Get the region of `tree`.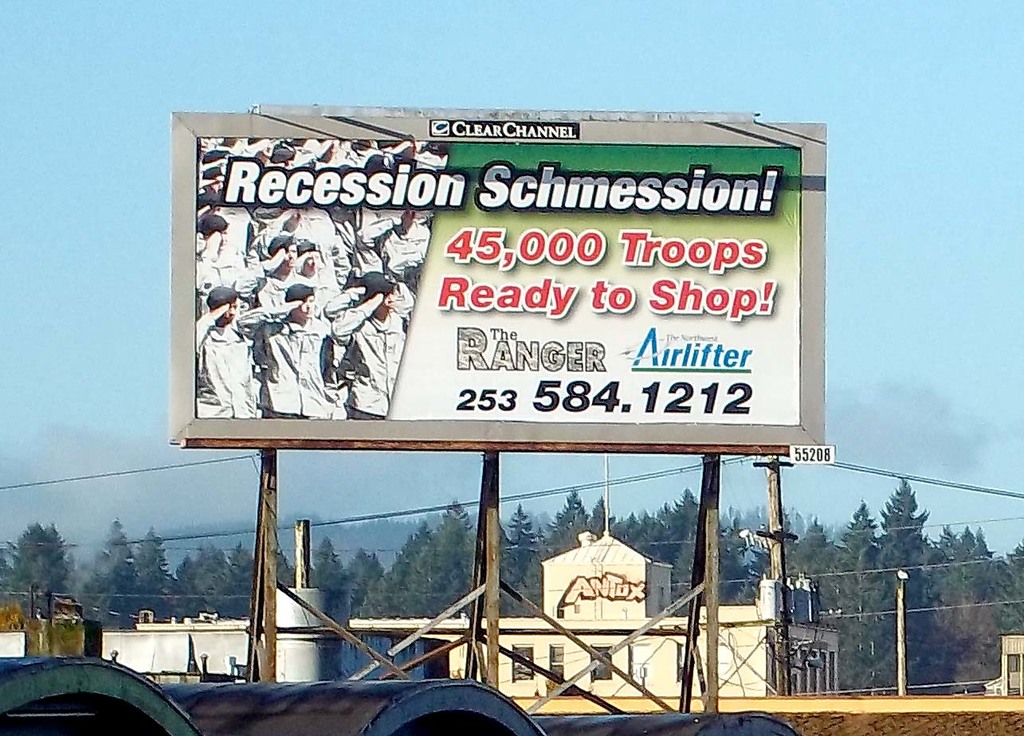
box(877, 472, 931, 603).
